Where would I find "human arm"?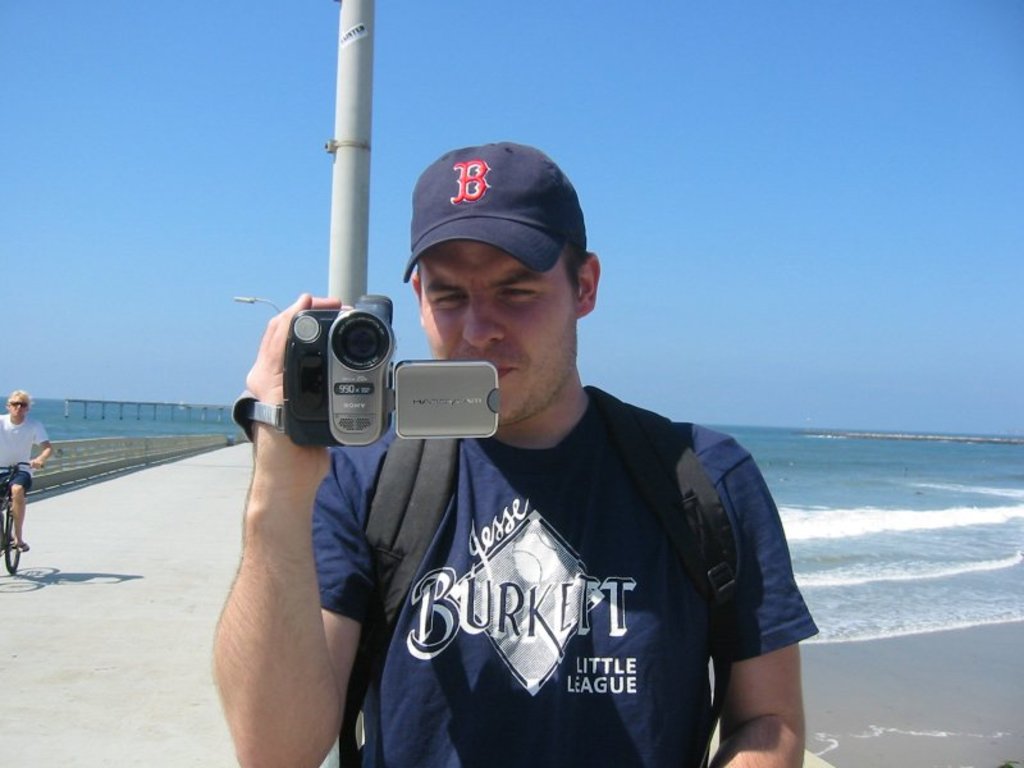
At [192,352,381,767].
